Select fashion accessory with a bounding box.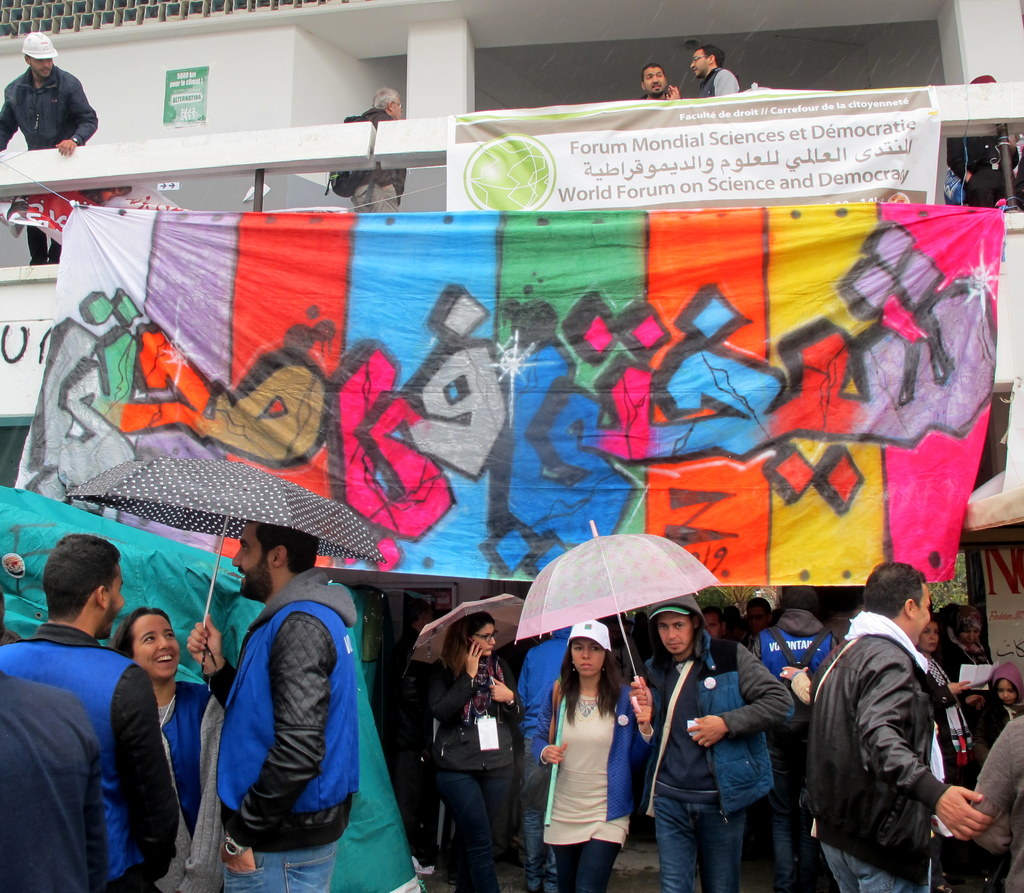
box=[601, 664, 605, 674].
